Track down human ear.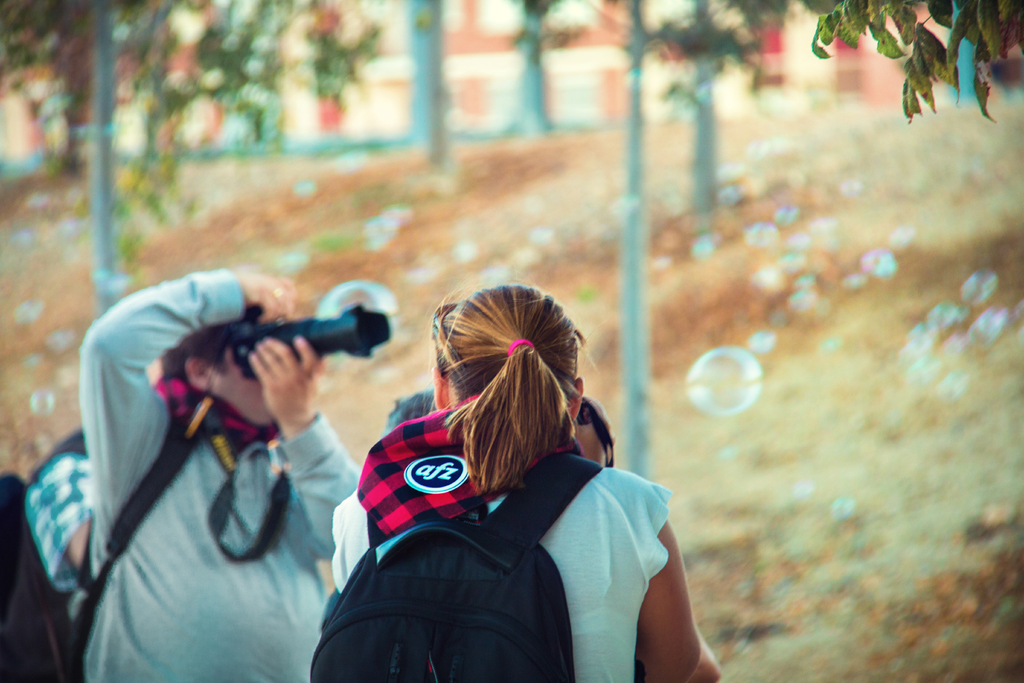
Tracked to locate(433, 363, 451, 409).
